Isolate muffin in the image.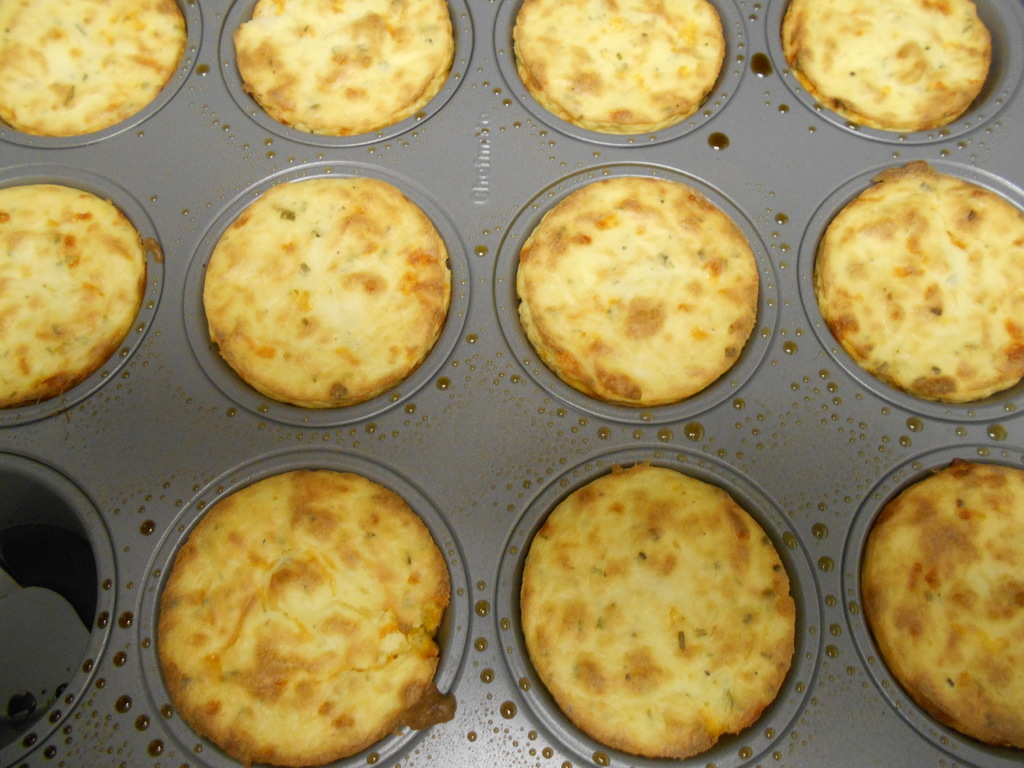
Isolated region: rect(768, 0, 993, 140).
